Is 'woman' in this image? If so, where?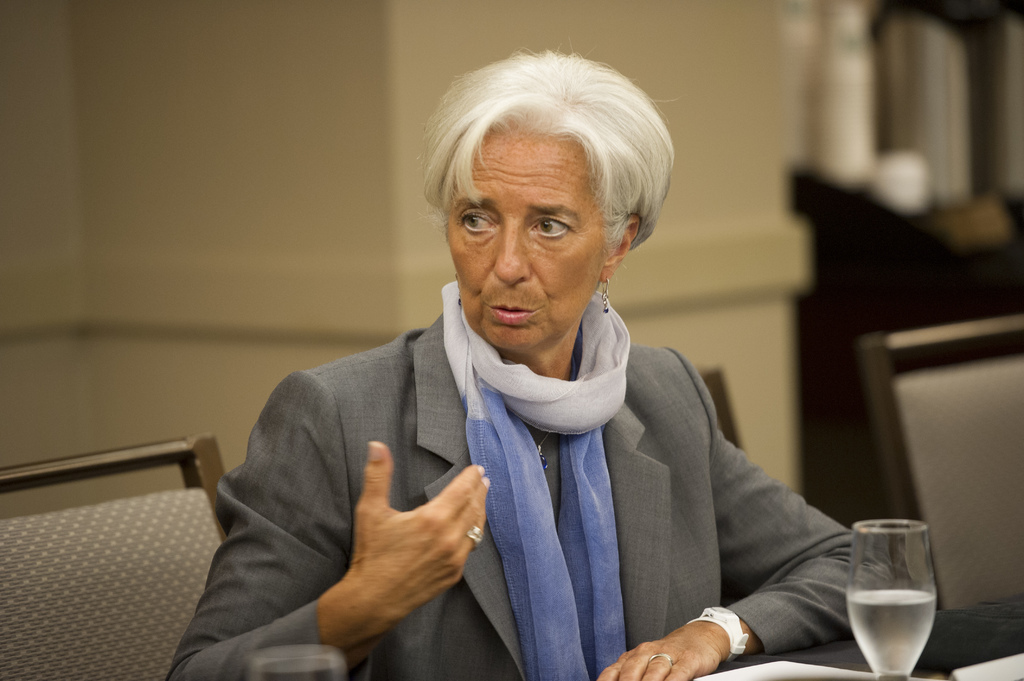
Yes, at rect(212, 63, 847, 680).
